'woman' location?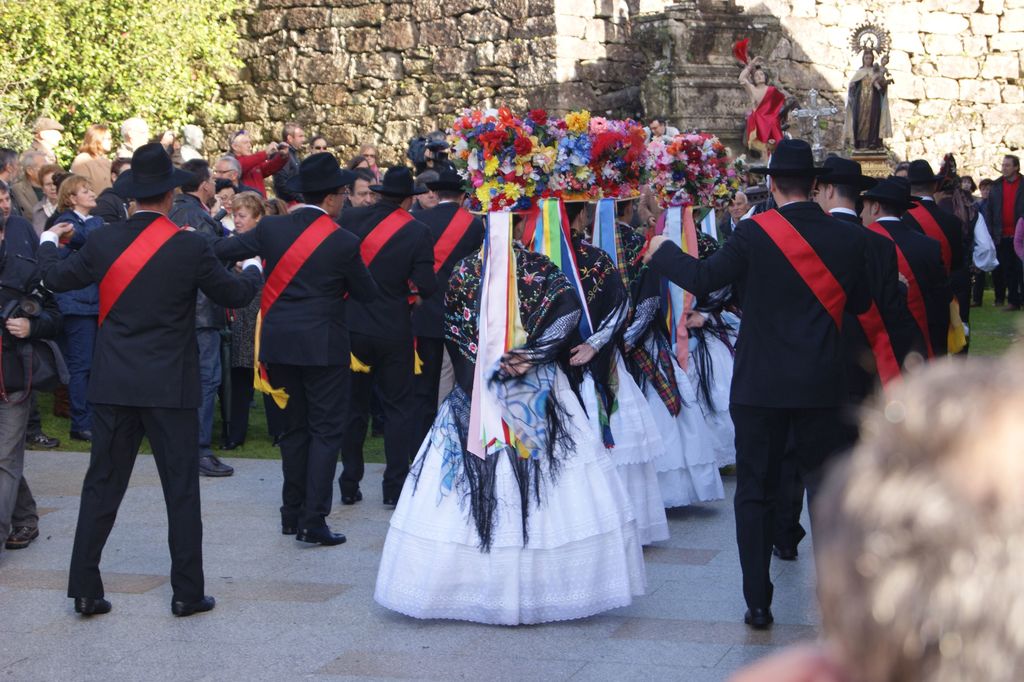
<region>68, 124, 115, 197</region>
